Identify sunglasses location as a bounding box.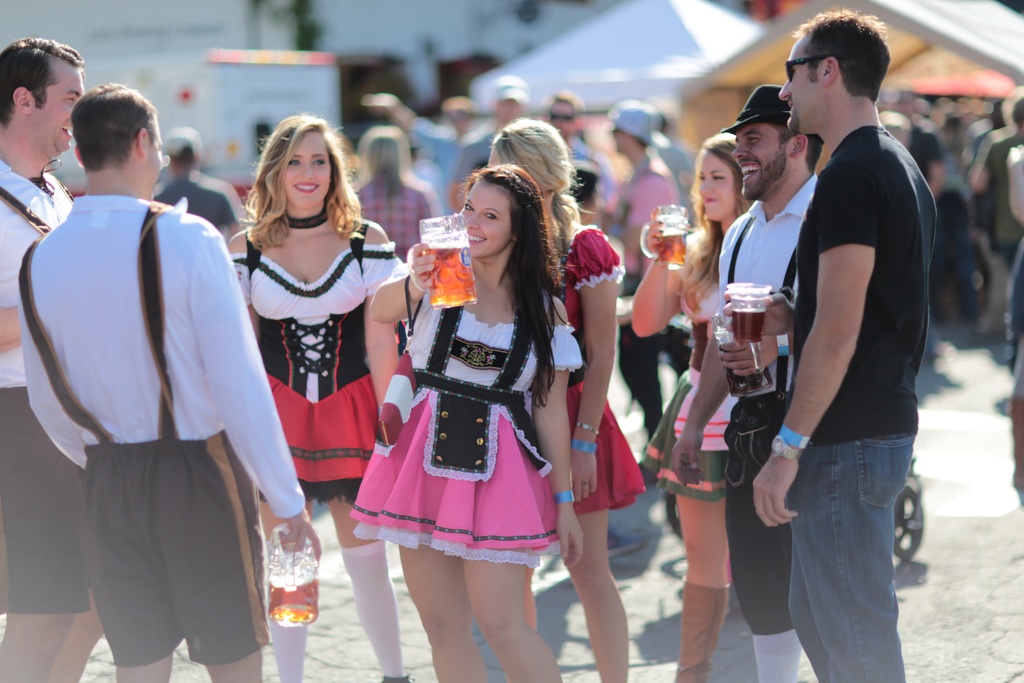
(787,54,826,74).
